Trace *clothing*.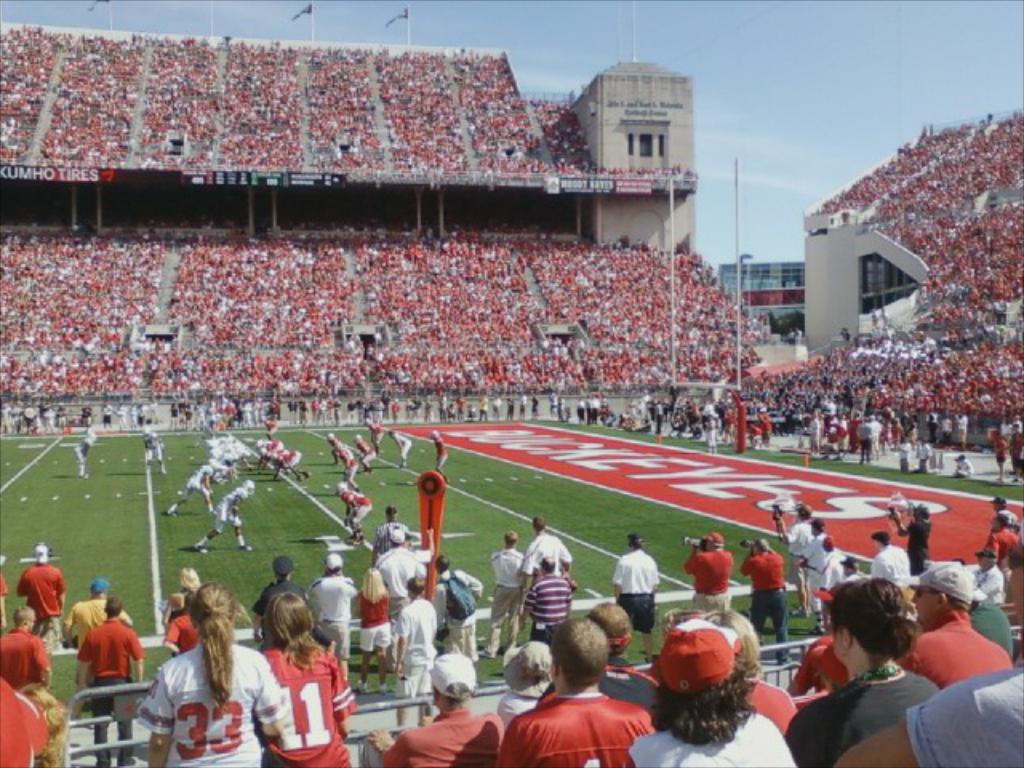
Traced to l=712, t=390, r=742, b=450.
